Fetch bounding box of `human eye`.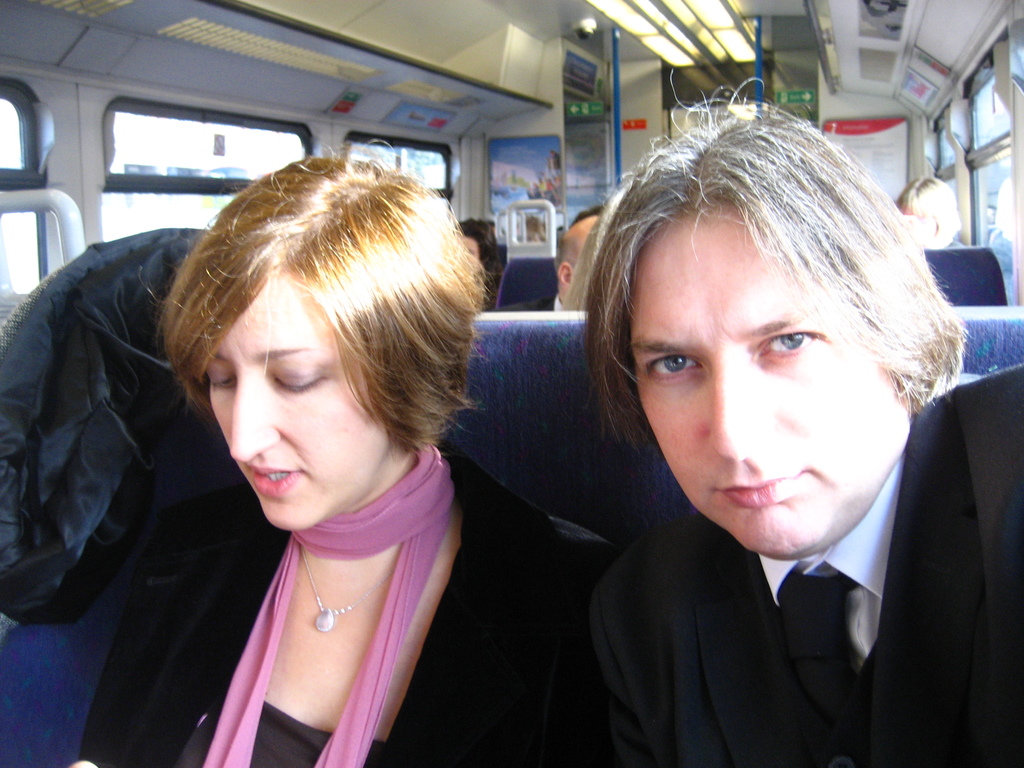
Bbox: l=207, t=365, r=235, b=388.
